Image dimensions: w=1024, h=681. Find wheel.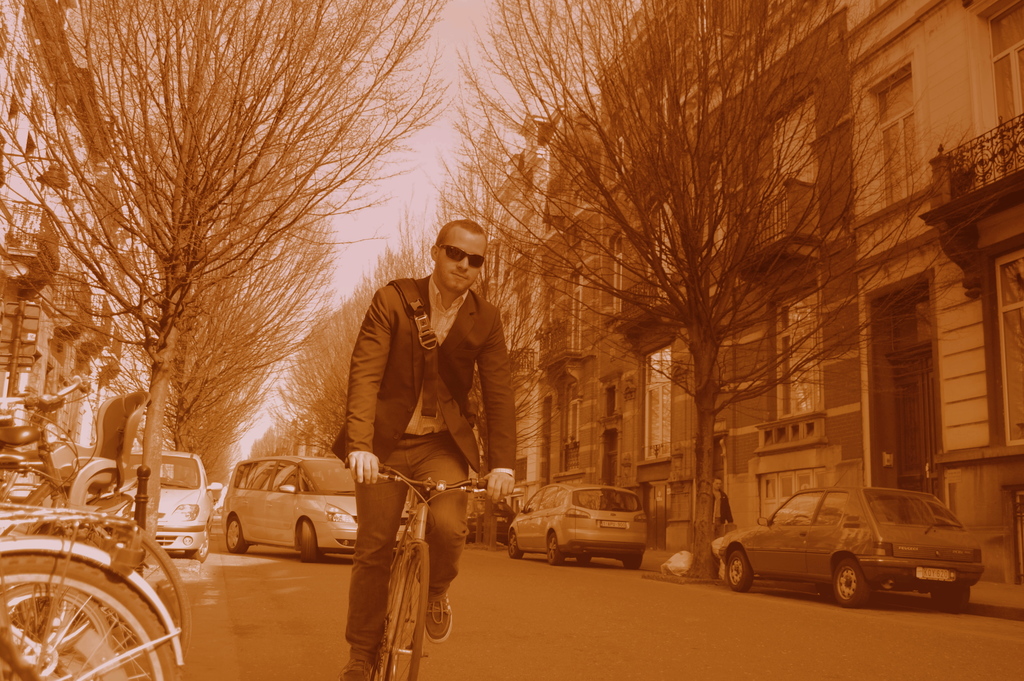
select_region(227, 514, 253, 553).
